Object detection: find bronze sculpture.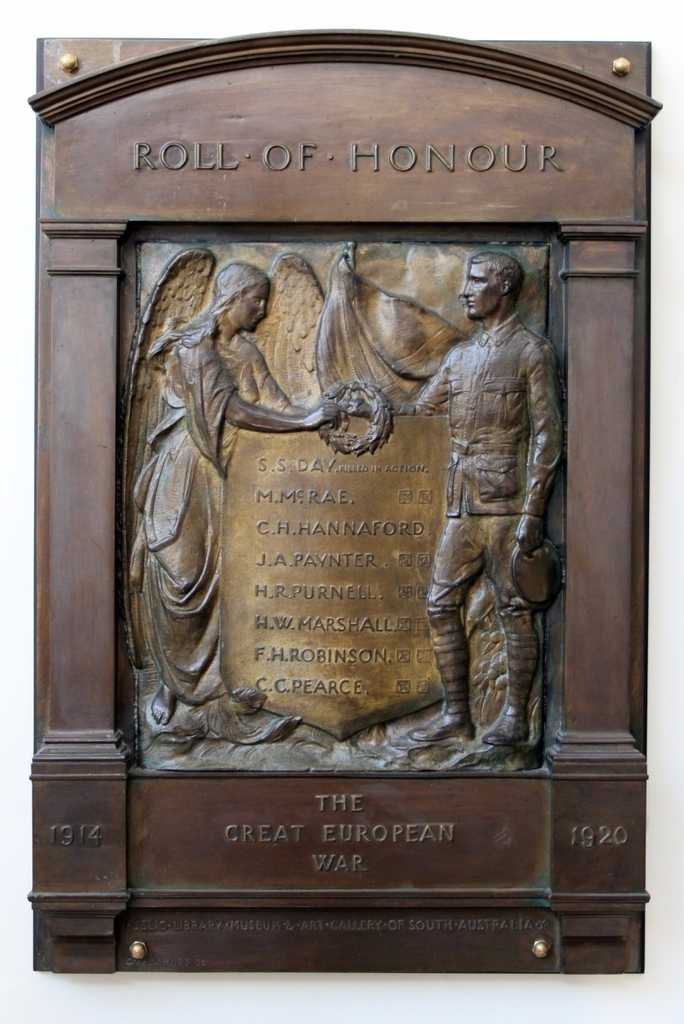
bbox=[125, 247, 551, 765].
